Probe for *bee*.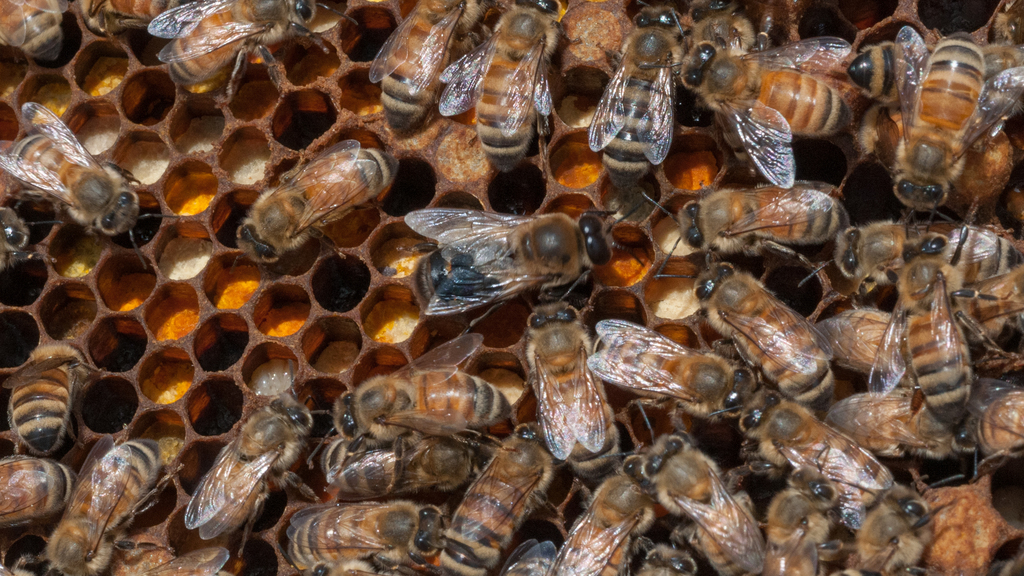
Probe result: x1=673 y1=3 x2=863 y2=166.
